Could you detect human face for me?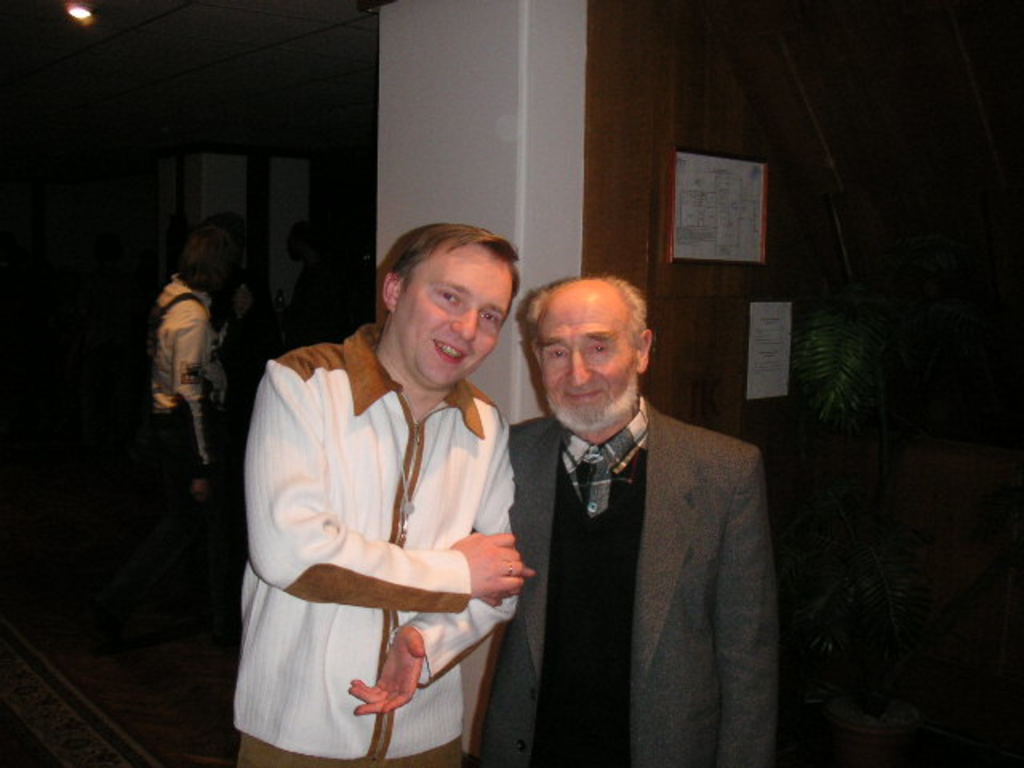
Detection result: [x1=534, y1=290, x2=642, y2=430].
